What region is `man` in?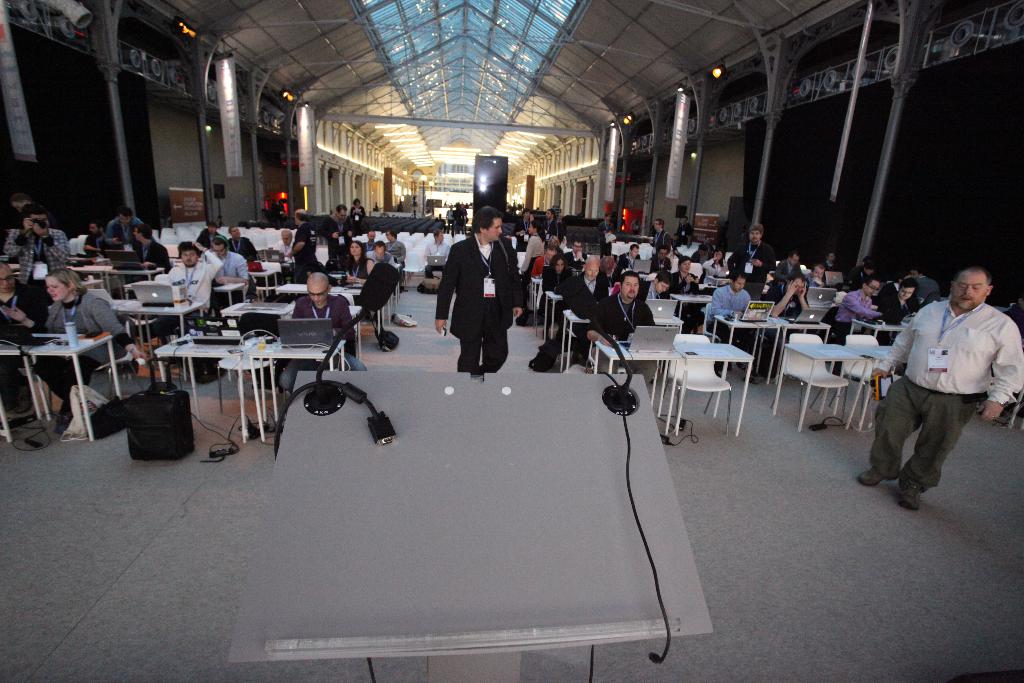
pyautogui.locateOnScreen(646, 217, 671, 261).
